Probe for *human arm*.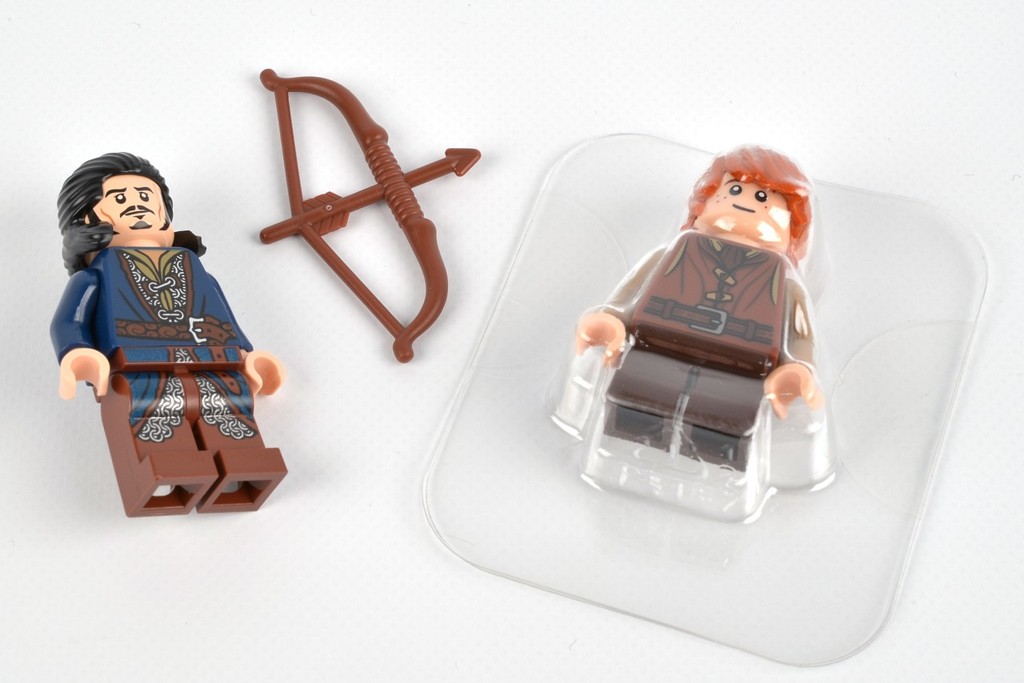
Probe result: left=766, top=267, right=819, bottom=408.
